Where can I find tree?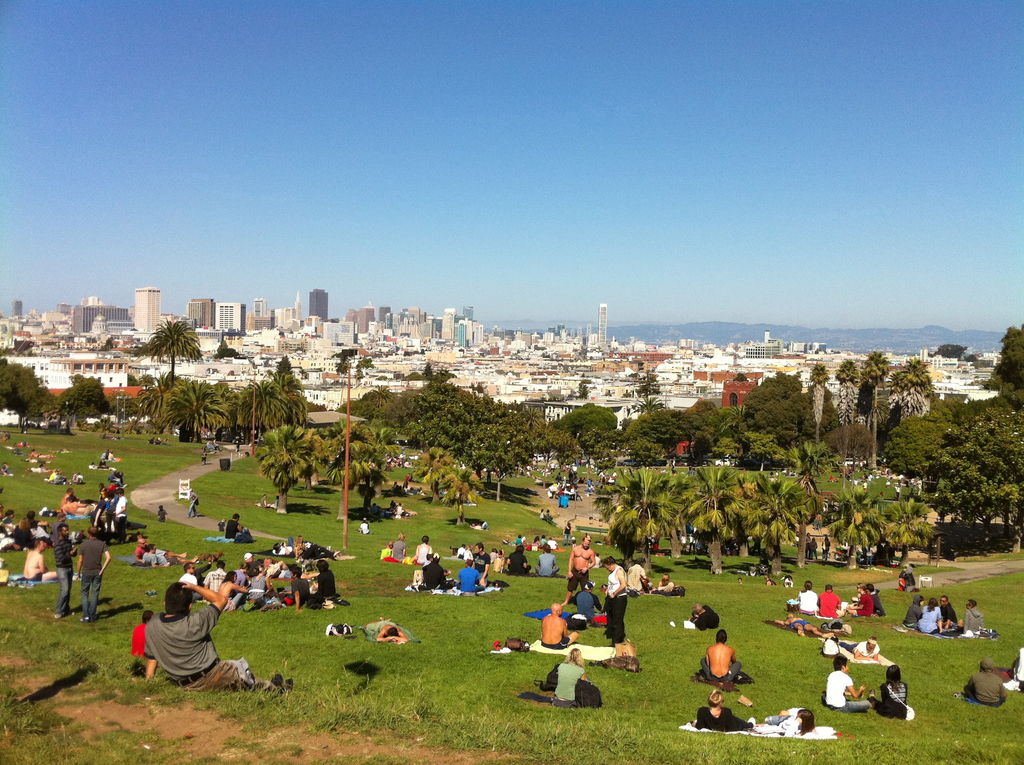
You can find it at <bbox>400, 381, 554, 503</bbox>.
